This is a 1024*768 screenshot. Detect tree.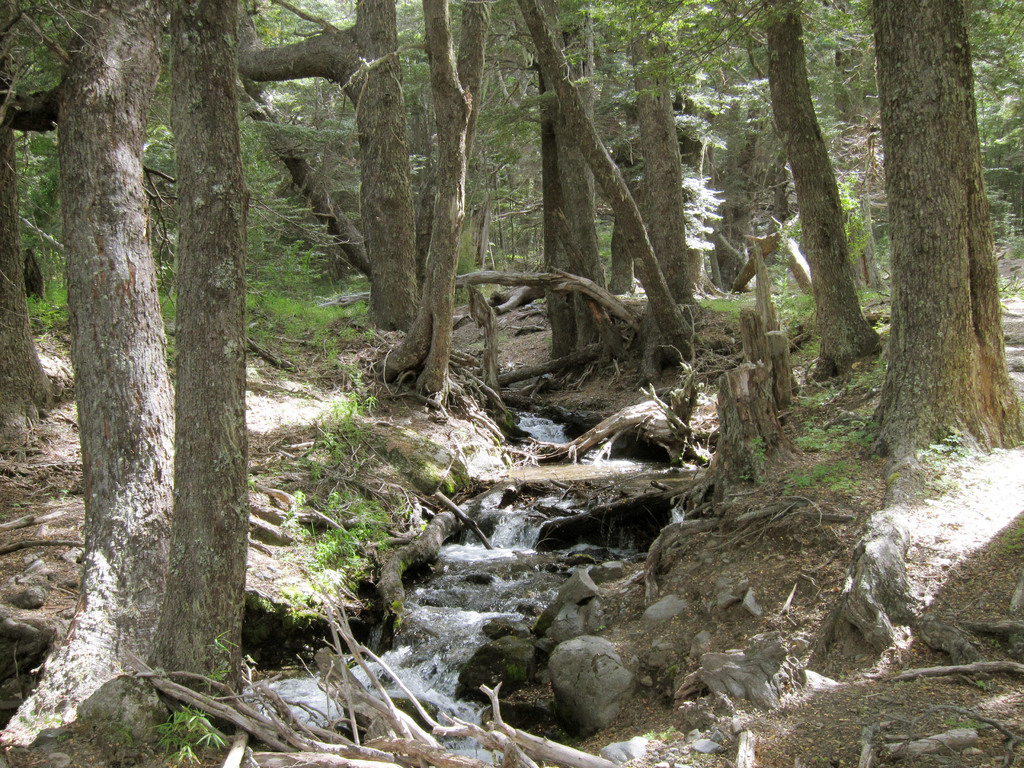
bbox=[347, 0, 497, 404].
